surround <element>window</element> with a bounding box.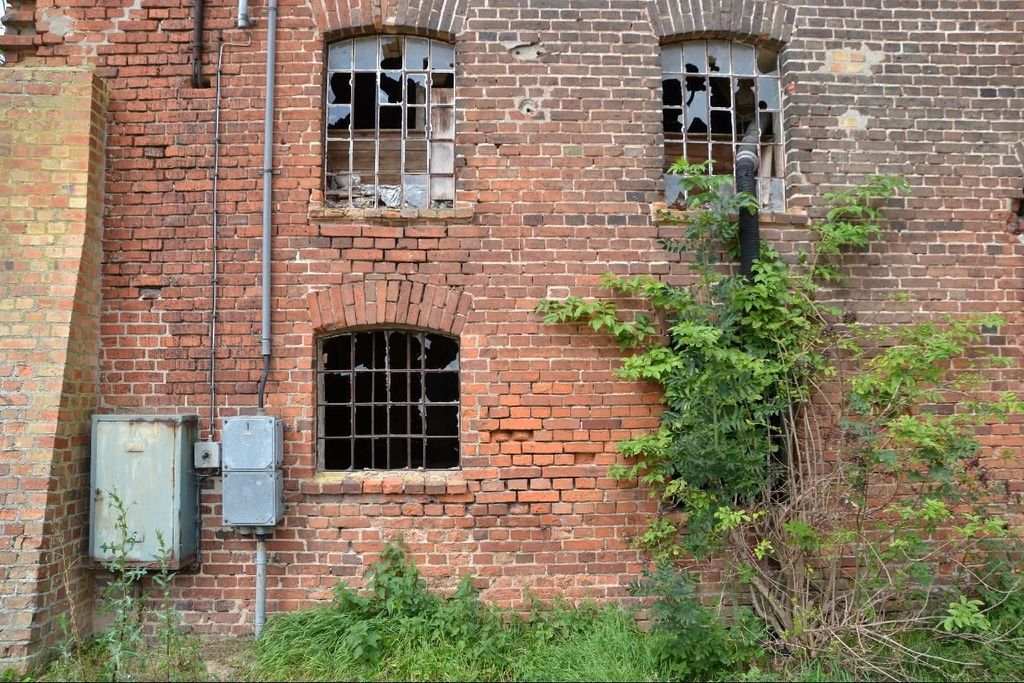
detection(302, 312, 466, 486).
